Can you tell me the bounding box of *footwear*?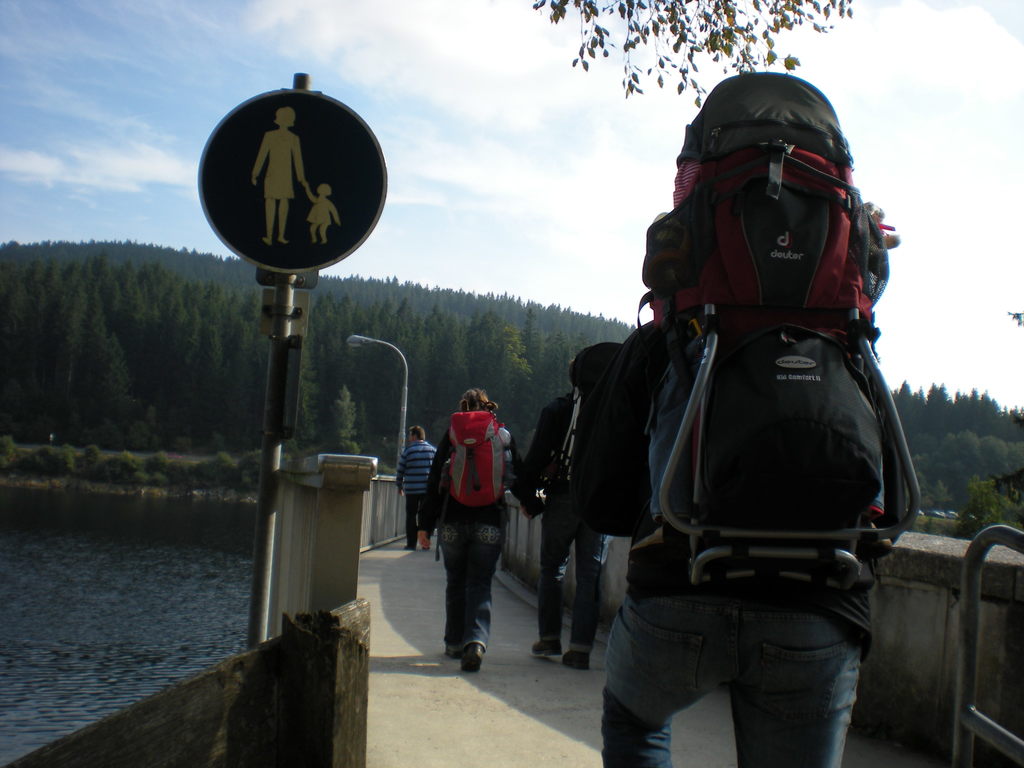
{"x1": 563, "y1": 652, "x2": 588, "y2": 672}.
